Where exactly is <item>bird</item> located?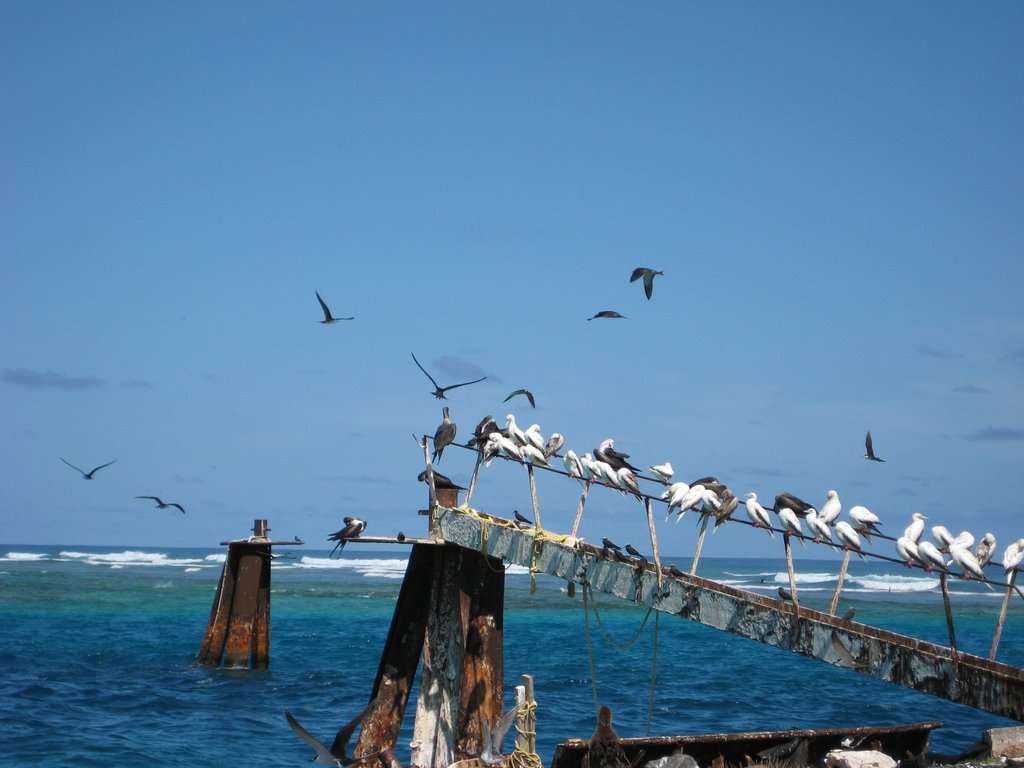
Its bounding box is [left=518, top=445, right=552, bottom=470].
